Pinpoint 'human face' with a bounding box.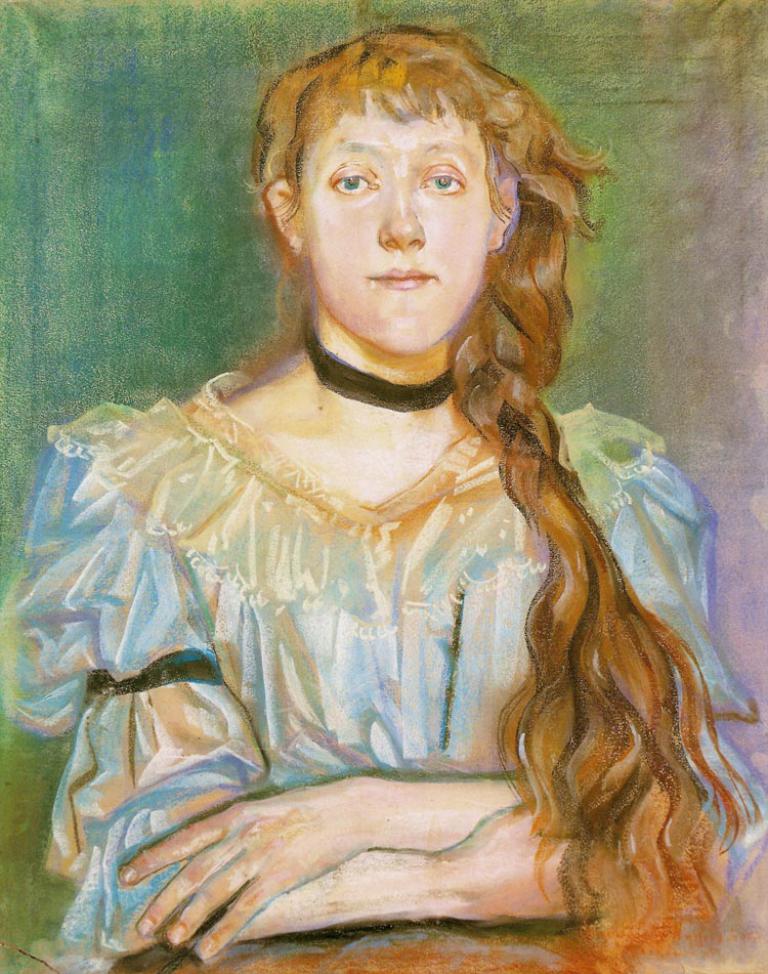
{"x1": 304, "y1": 94, "x2": 495, "y2": 355}.
